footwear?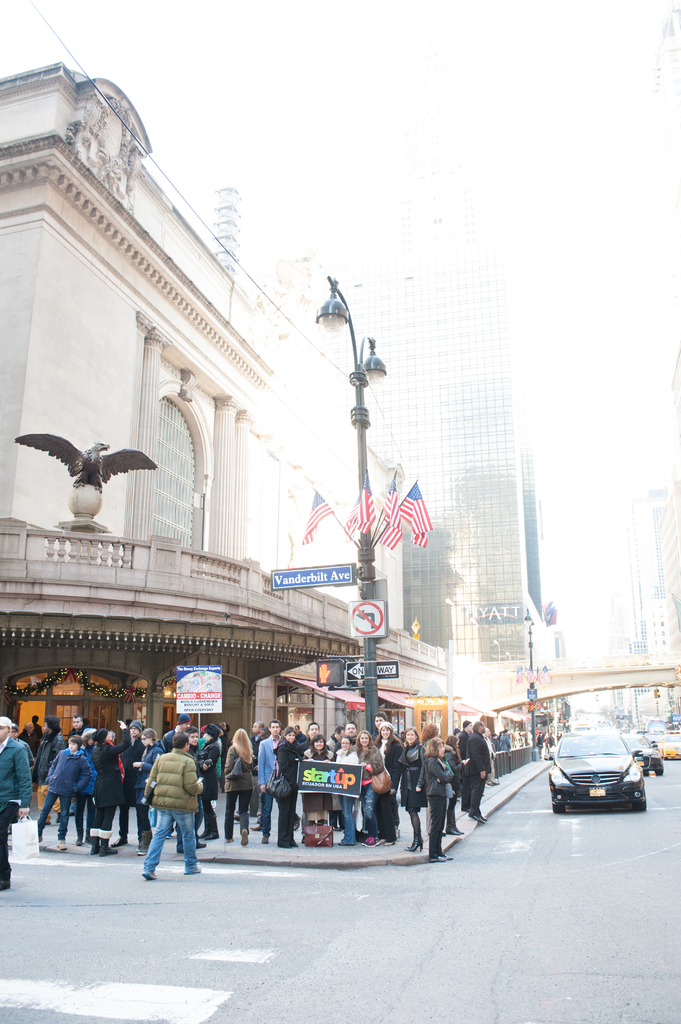
431 851 454 863
